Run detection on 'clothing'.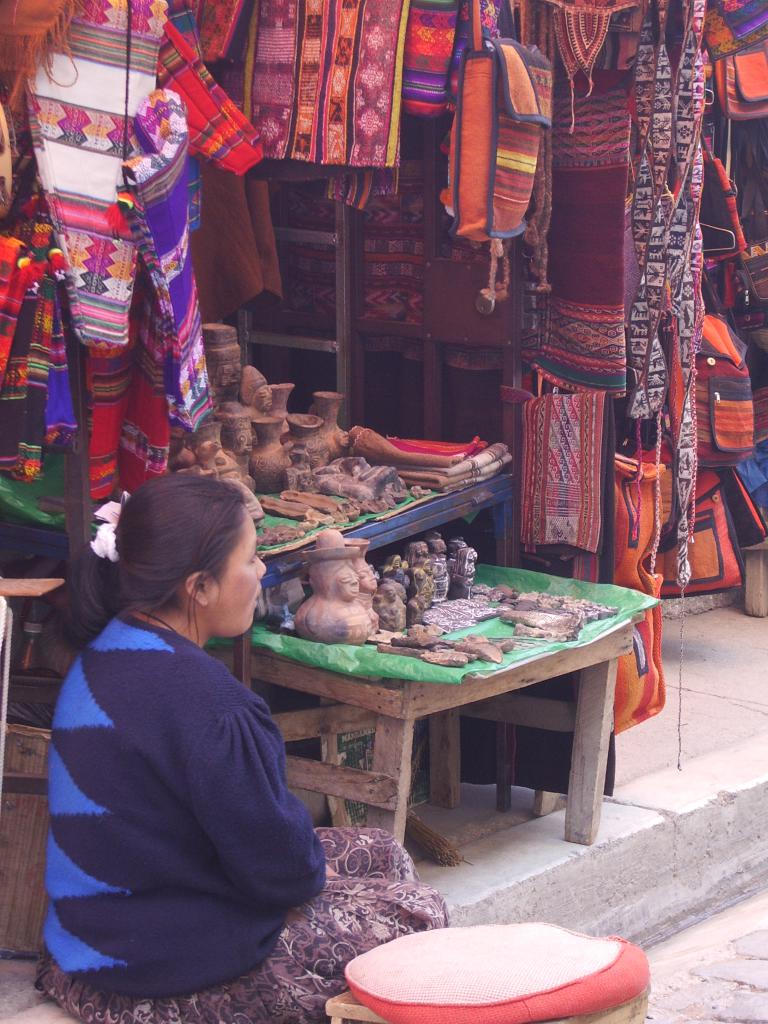
Result: pyautogui.locateOnScreen(38, 608, 451, 1023).
